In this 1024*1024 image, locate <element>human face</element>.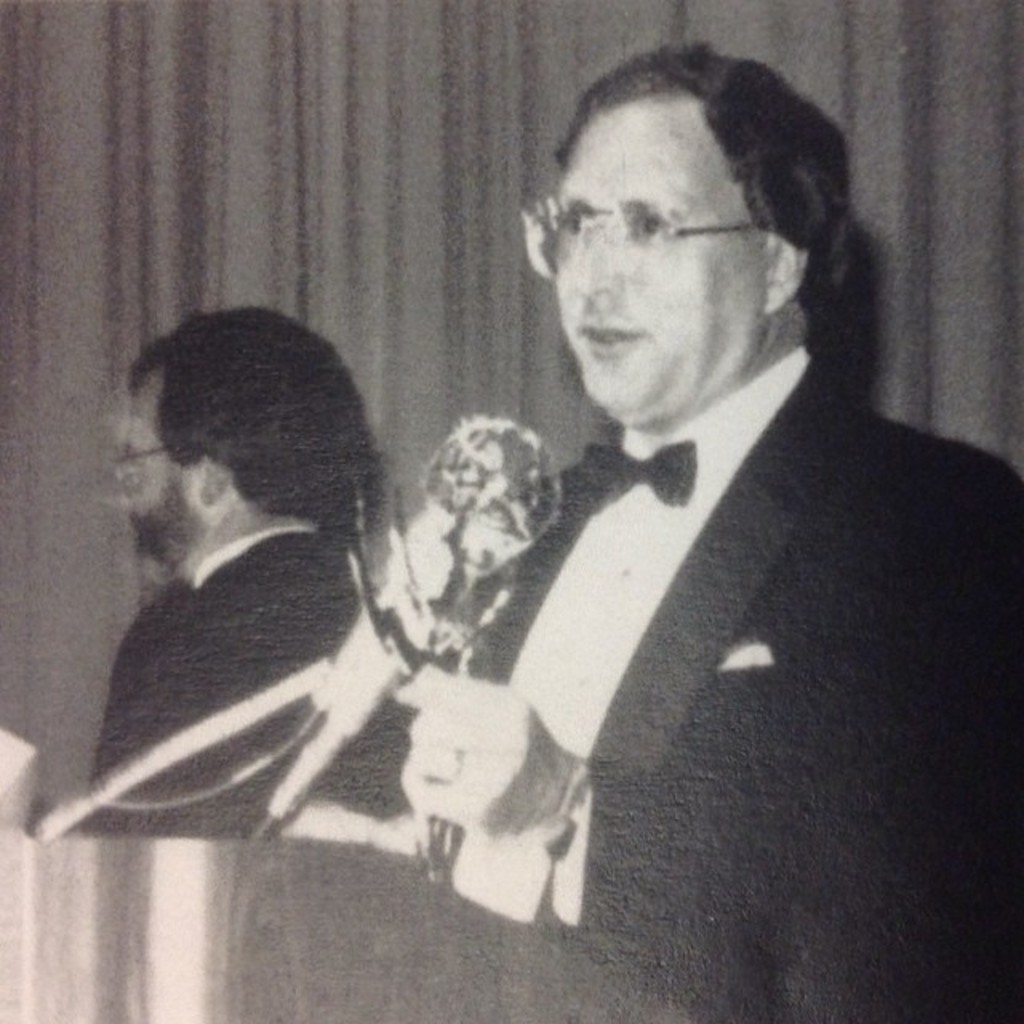
Bounding box: region(558, 94, 770, 421).
